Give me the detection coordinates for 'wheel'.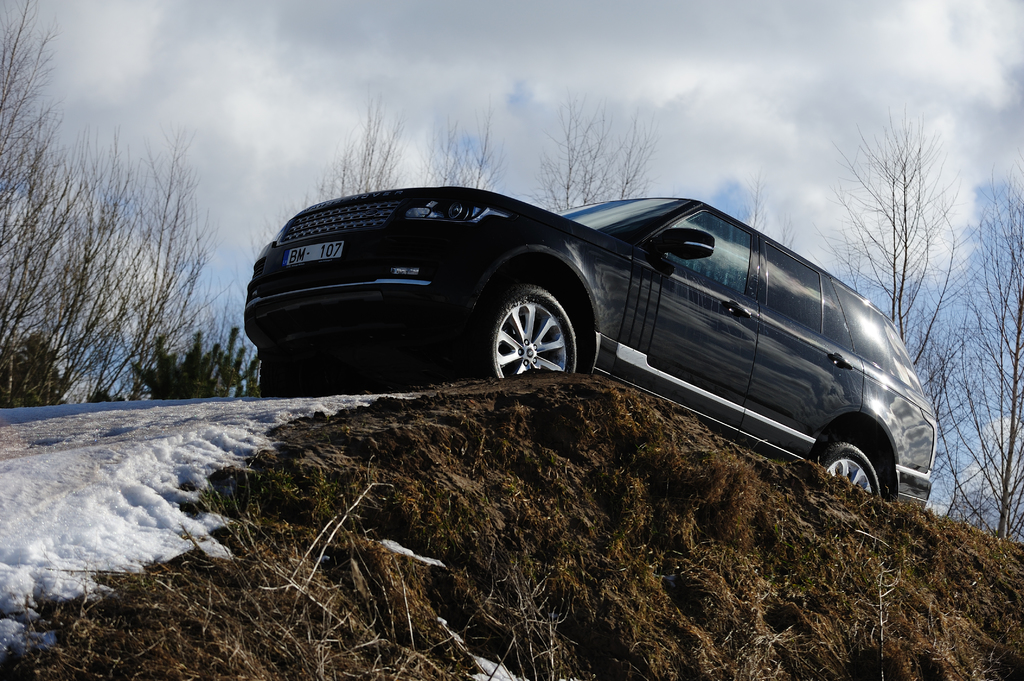
(259,353,362,398).
